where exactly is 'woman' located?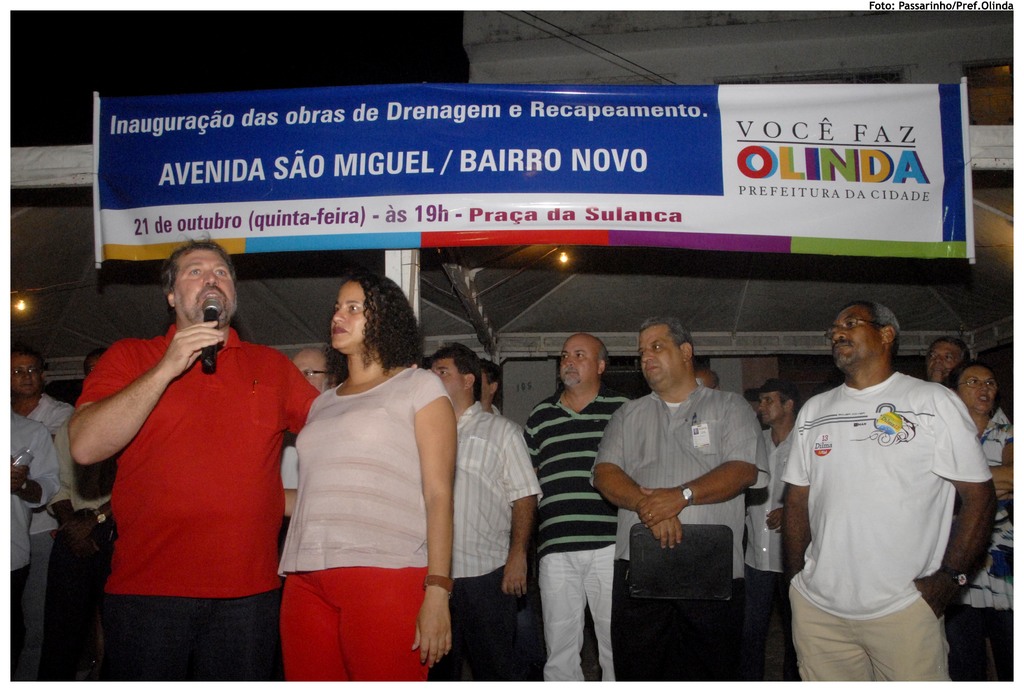
Its bounding box is select_region(936, 361, 1012, 691).
